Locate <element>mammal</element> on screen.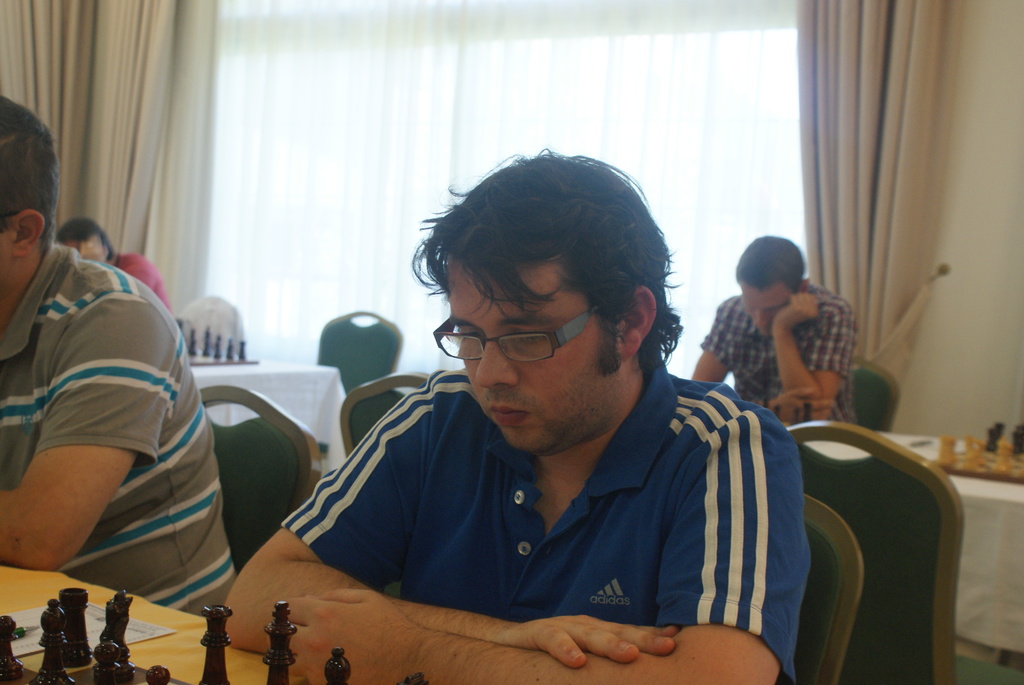
On screen at left=0, top=194, right=228, bottom=650.
